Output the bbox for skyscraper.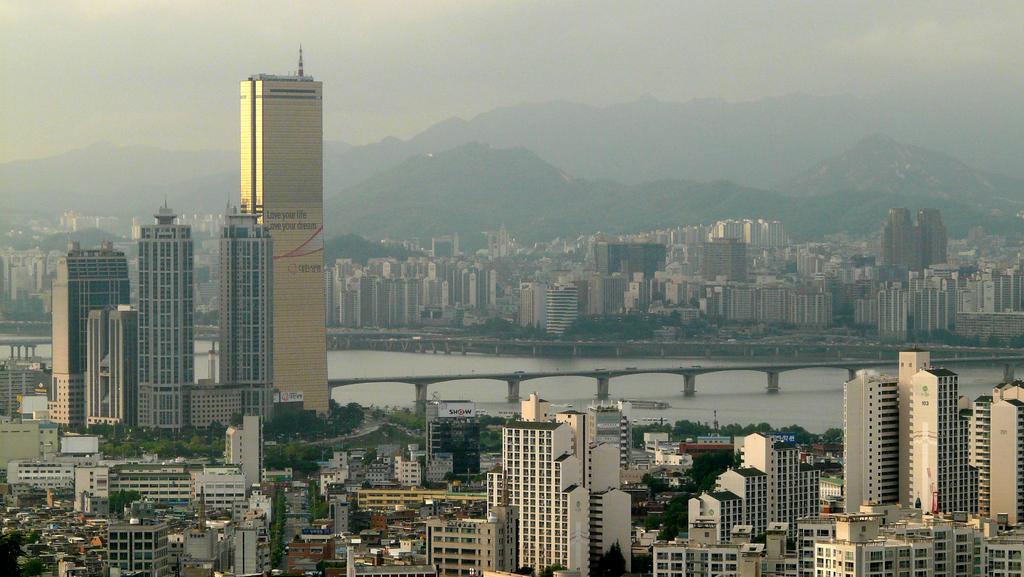
crop(372, 275, 392, 330).
